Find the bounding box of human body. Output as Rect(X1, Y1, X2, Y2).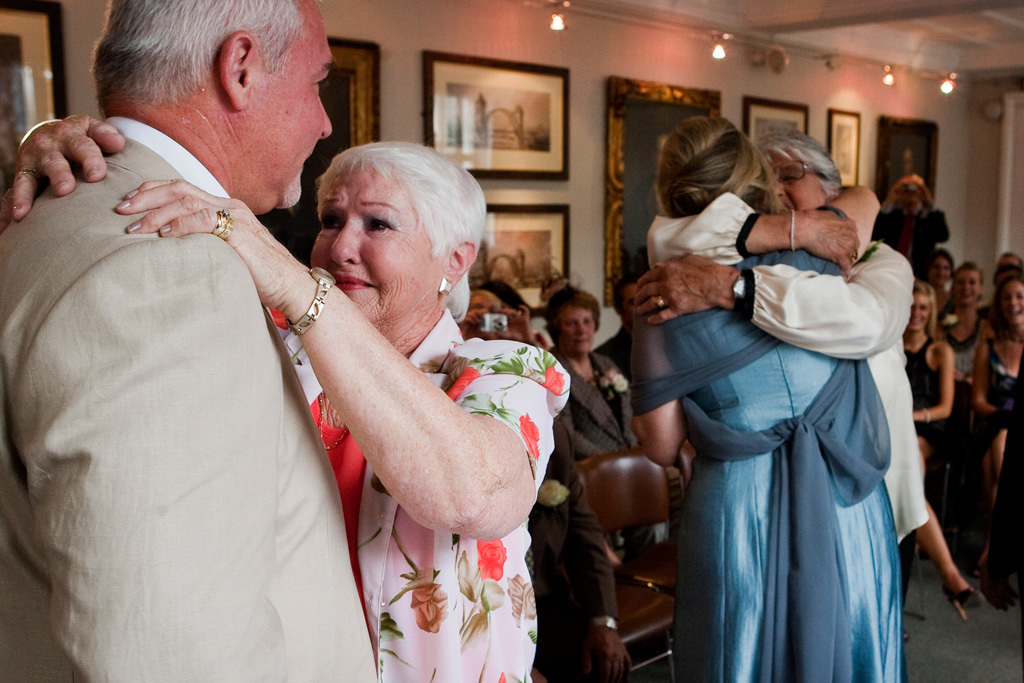
Rect(629, 122, 936, 680).
